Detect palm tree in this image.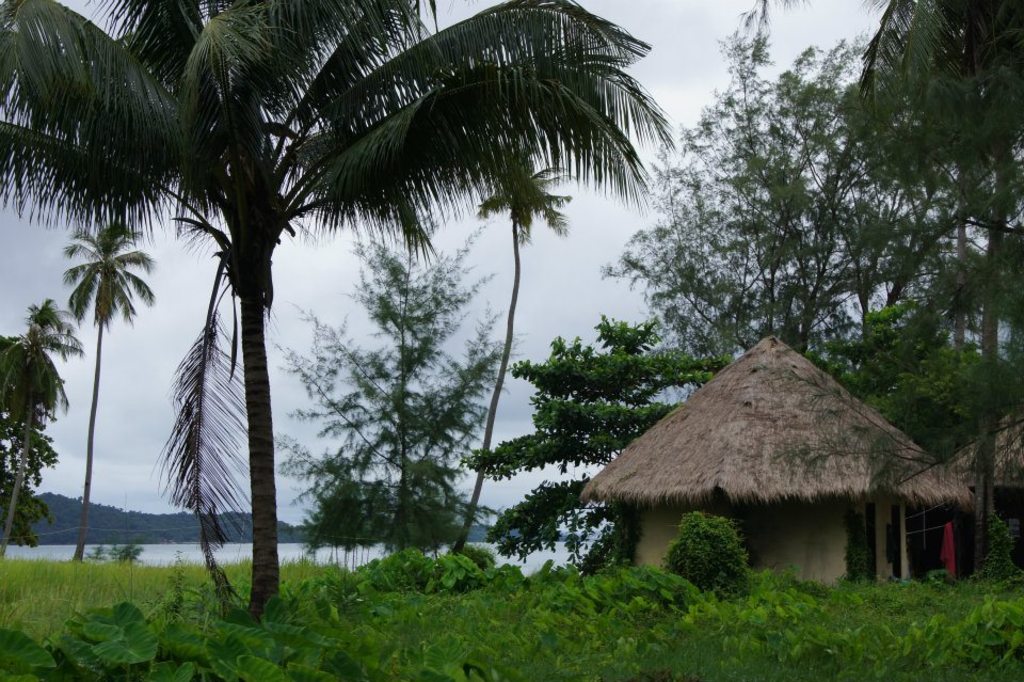
Detection: (675, 97, 816, 371).
